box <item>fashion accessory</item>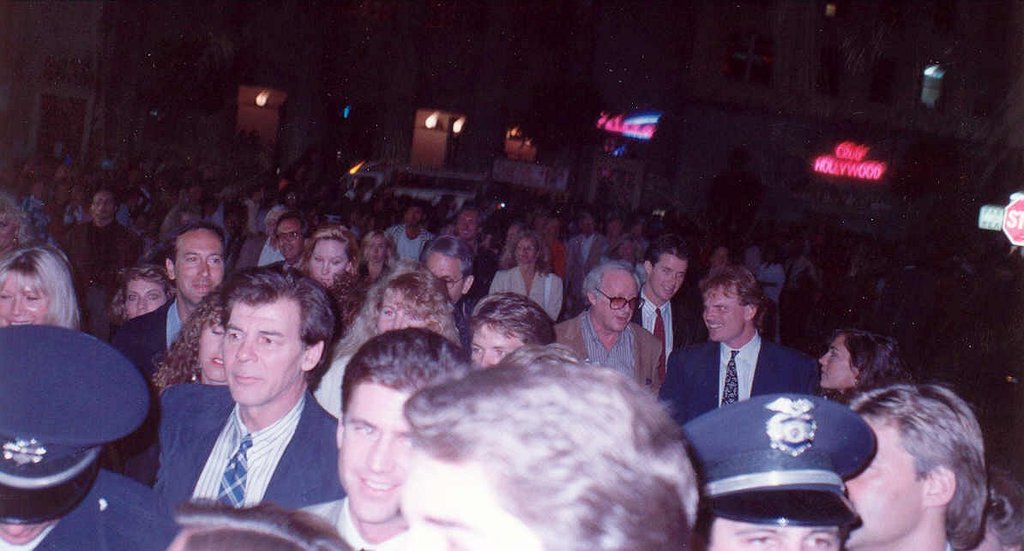
x1=189, y1=369, x2=199, y2=381
